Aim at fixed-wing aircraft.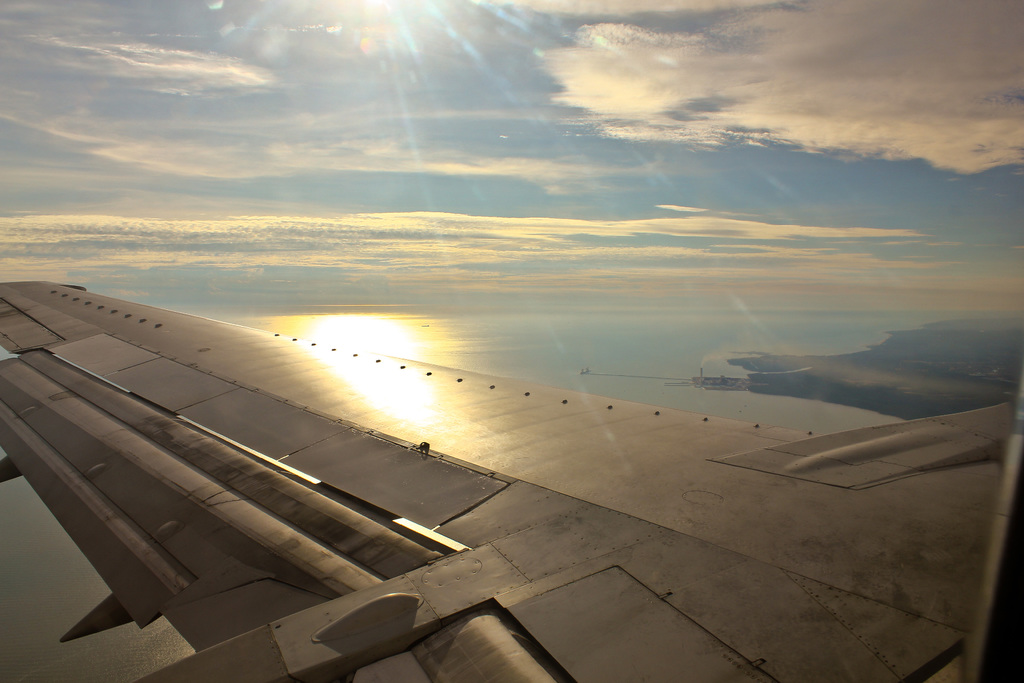
Aimed at 0 277 1023 682.
